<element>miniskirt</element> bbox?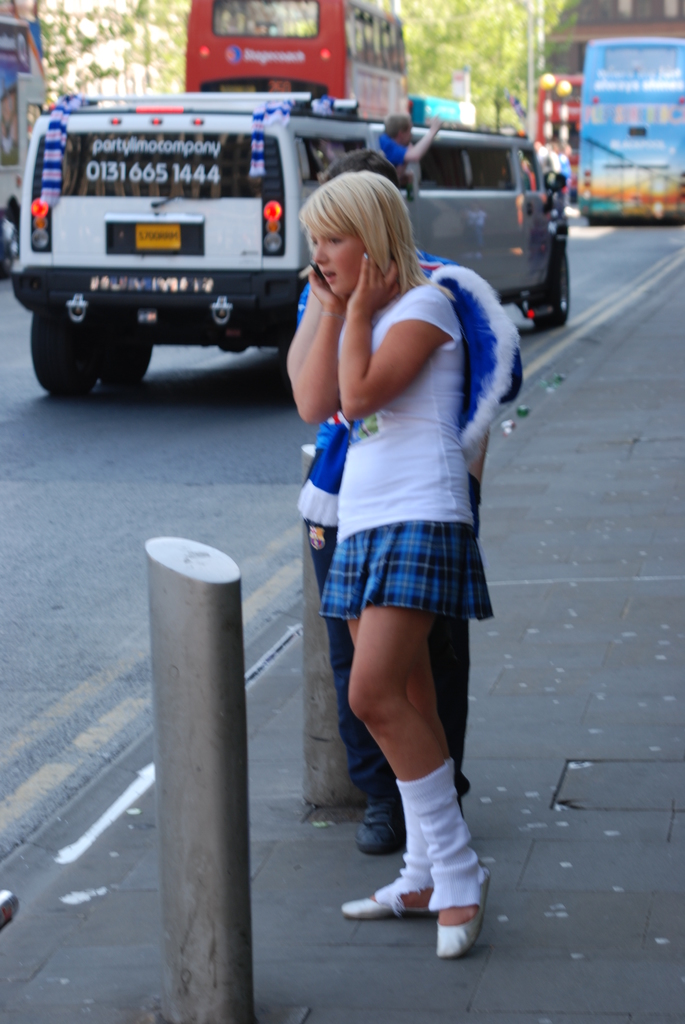
[316,514,491,622]
